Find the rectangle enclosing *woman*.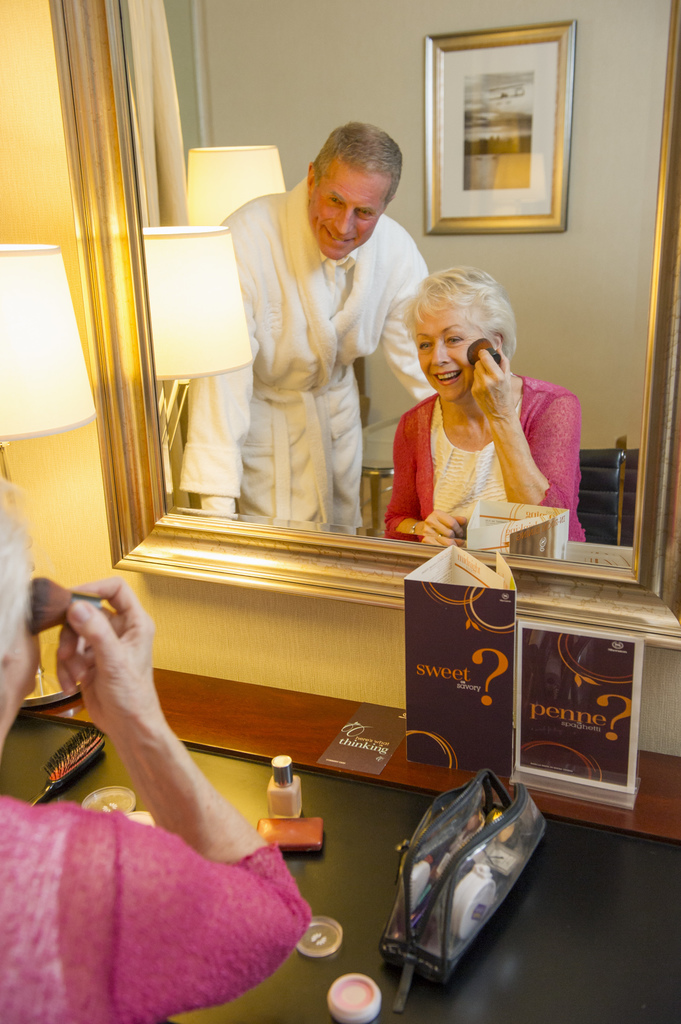
l=0, t=458, r=311, b=1023.
